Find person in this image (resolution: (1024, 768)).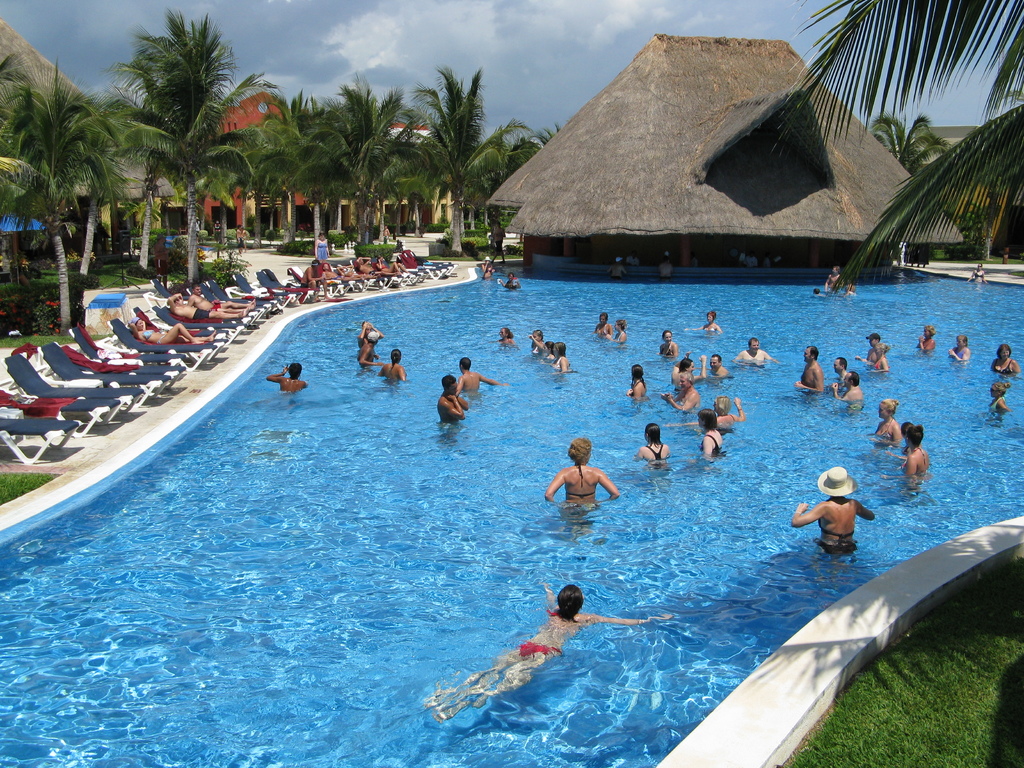
{"x1": 831, "y1": 367, "x2": 863, "y2": 410}.
